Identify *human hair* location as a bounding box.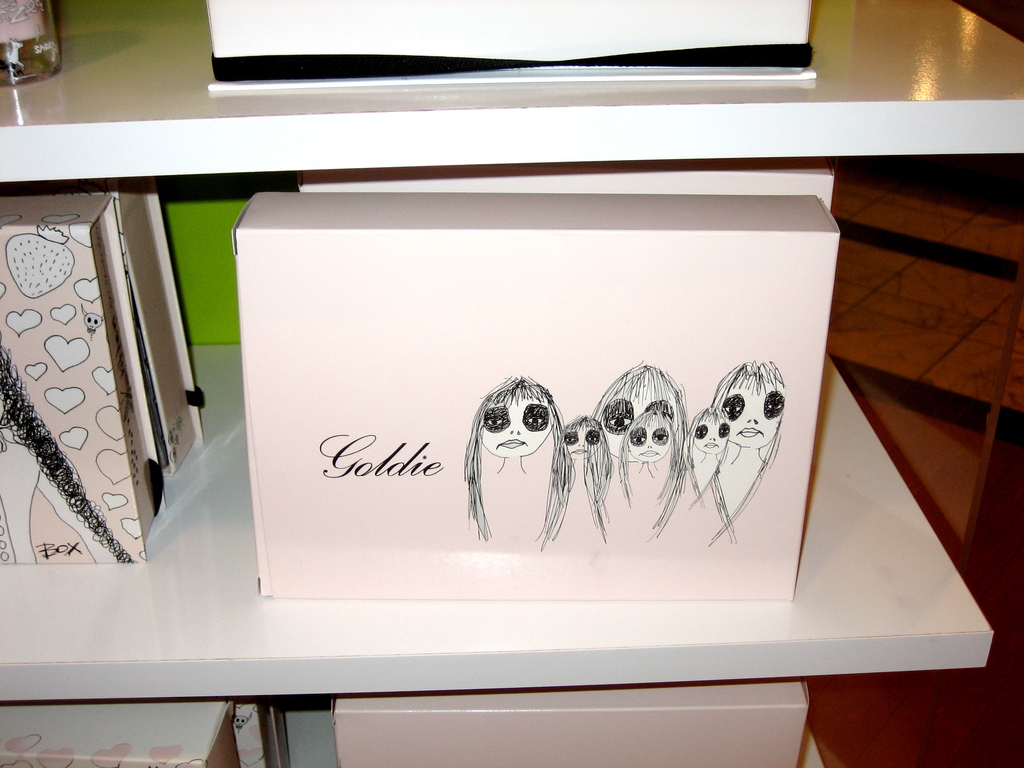
684/404/723/508.
